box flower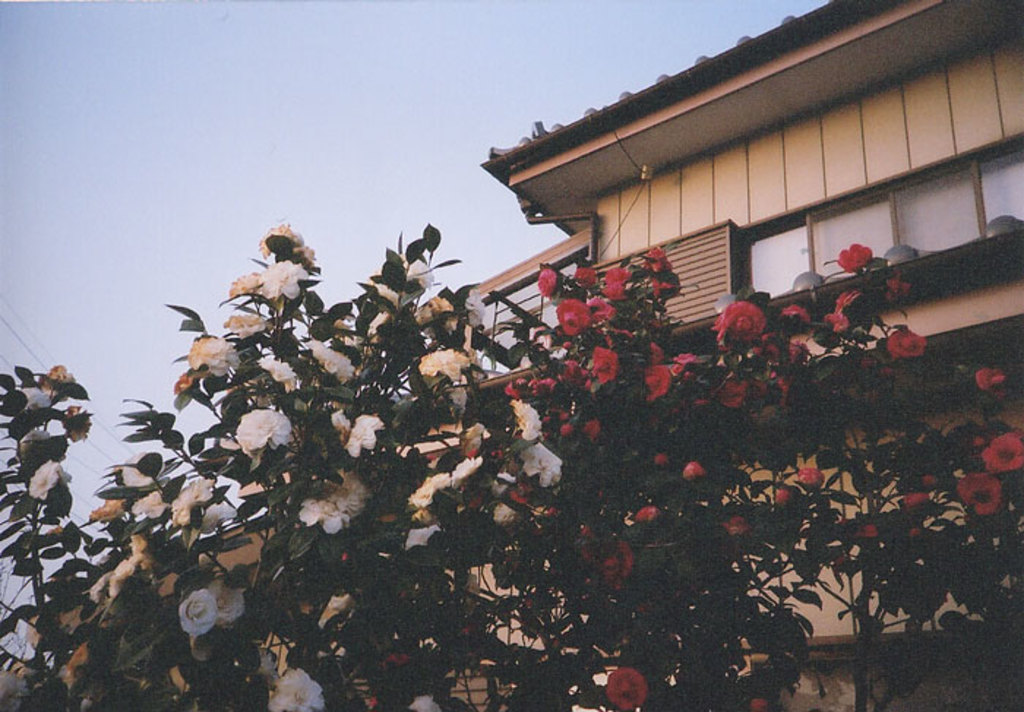
{"x1": 886, "y1": 326, "x2": 927, "y2": 361}
